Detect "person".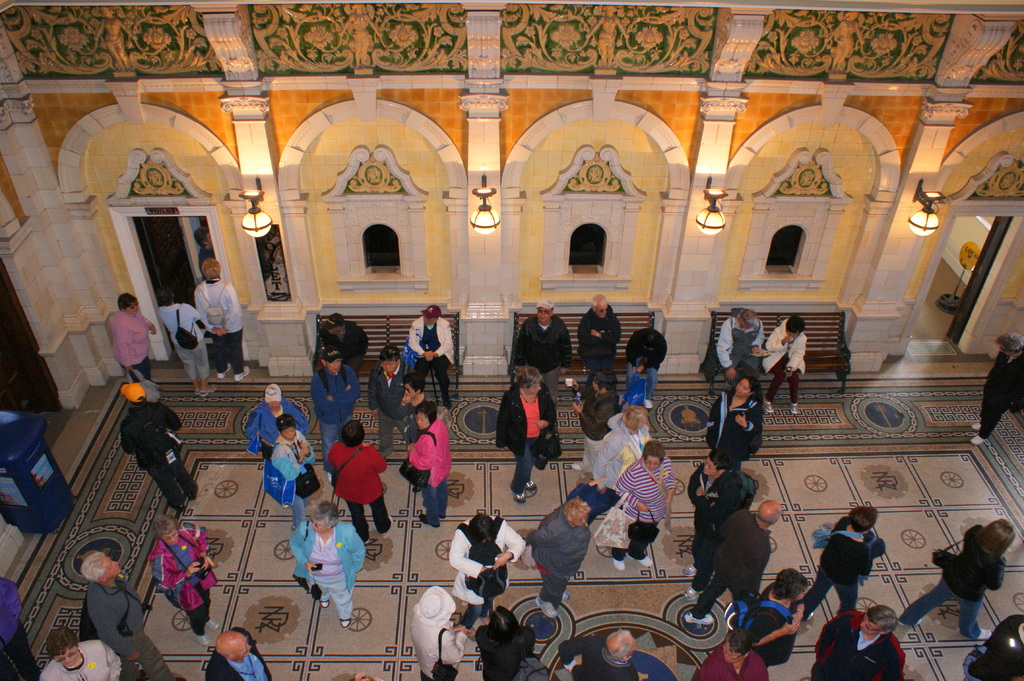
Detected at Rect(194, 227, 215, 276).
